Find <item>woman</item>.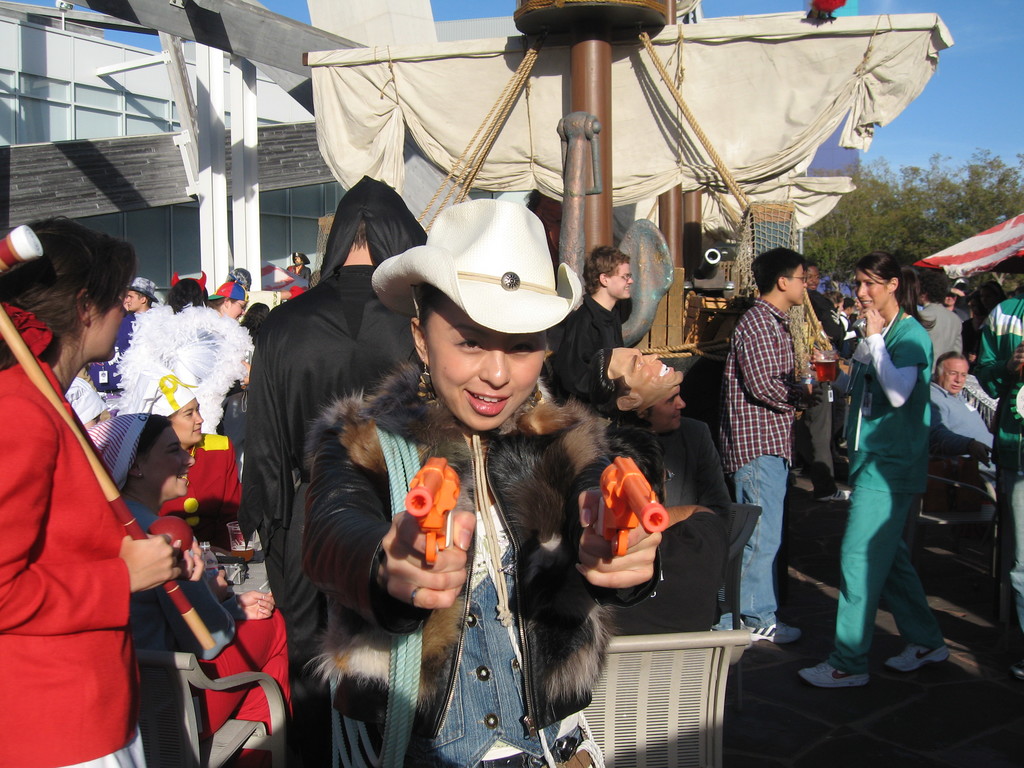
(303, 198, 668, 767).
